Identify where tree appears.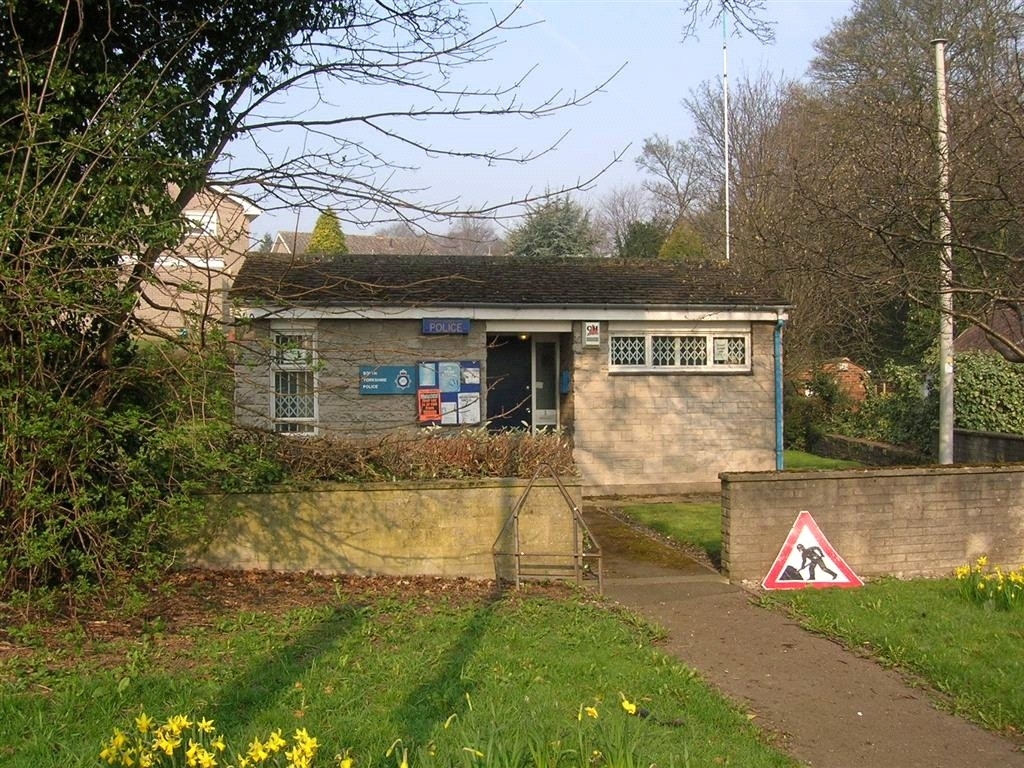
Appears at rect(286, 204, 343, 263).
